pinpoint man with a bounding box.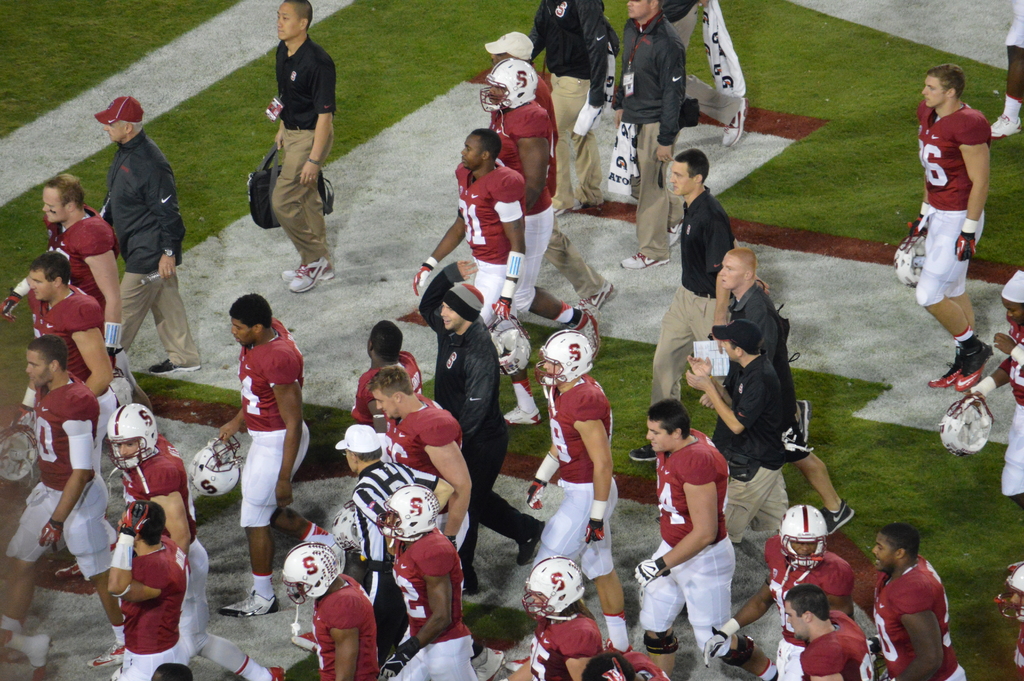
l=413, t=127, r=538, b=423.
